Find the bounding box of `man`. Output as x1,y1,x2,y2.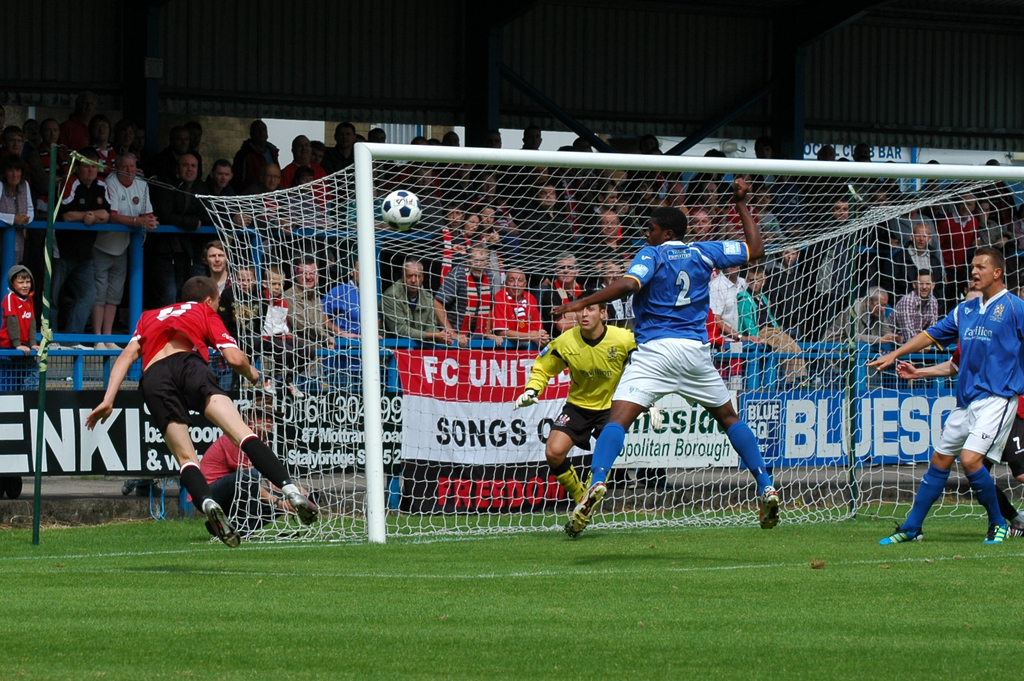
888,190,942,273.
